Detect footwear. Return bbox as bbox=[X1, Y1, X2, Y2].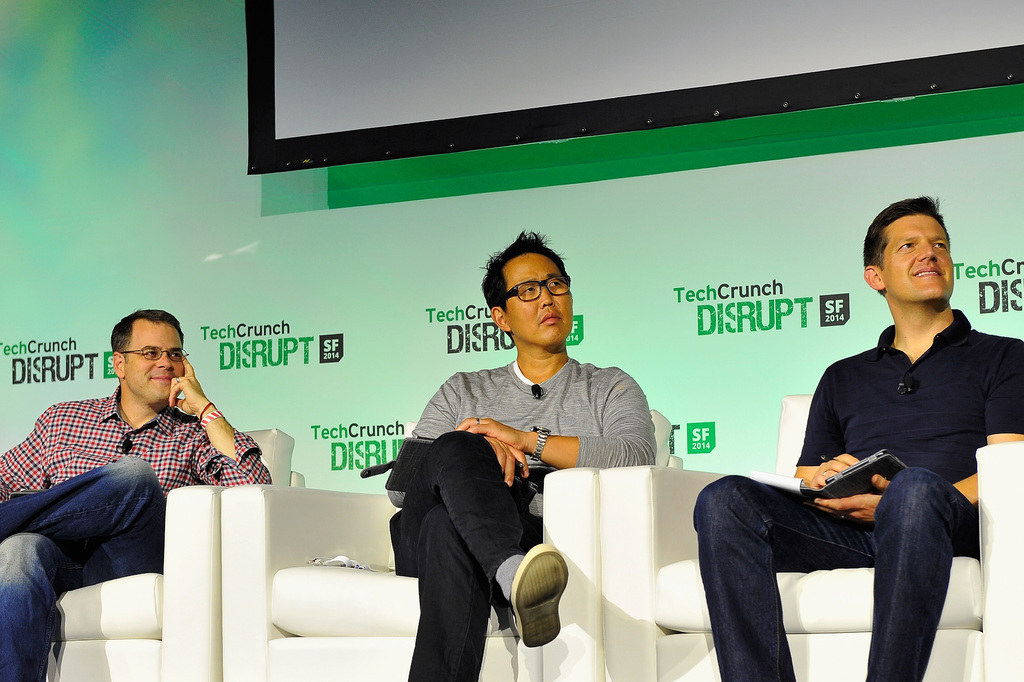
bbox=[512, 543, 568, 647].
